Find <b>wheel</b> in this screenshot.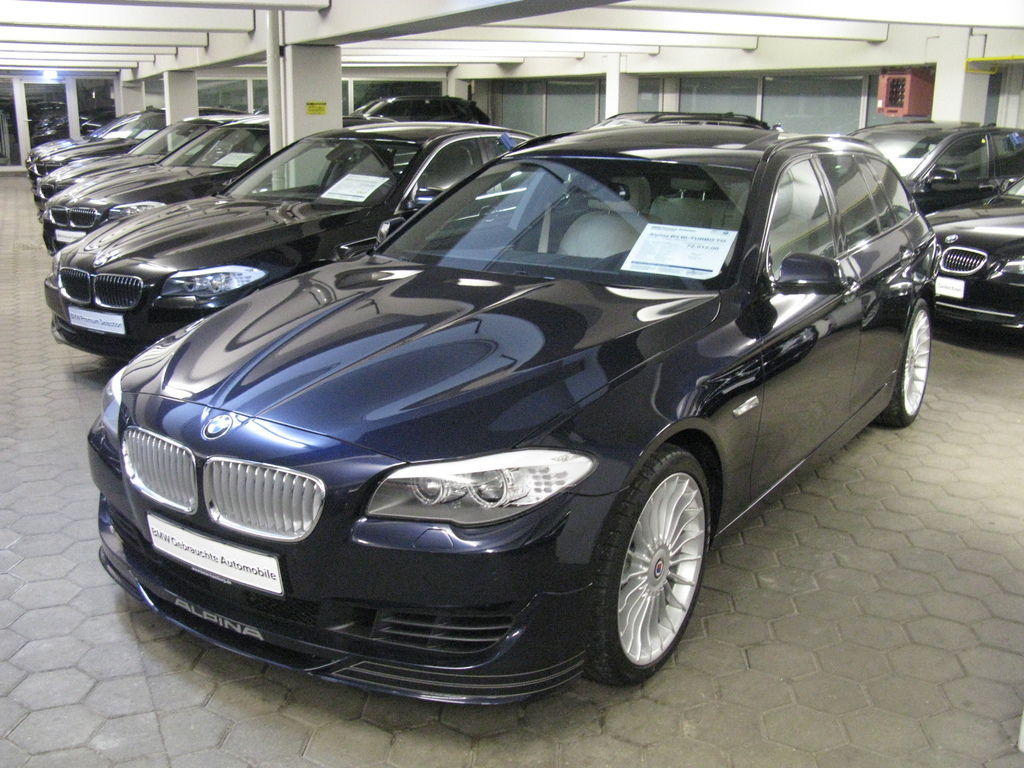
The bounding box for <b>wheel</b> is select_region(619, 249, 729, 273).
